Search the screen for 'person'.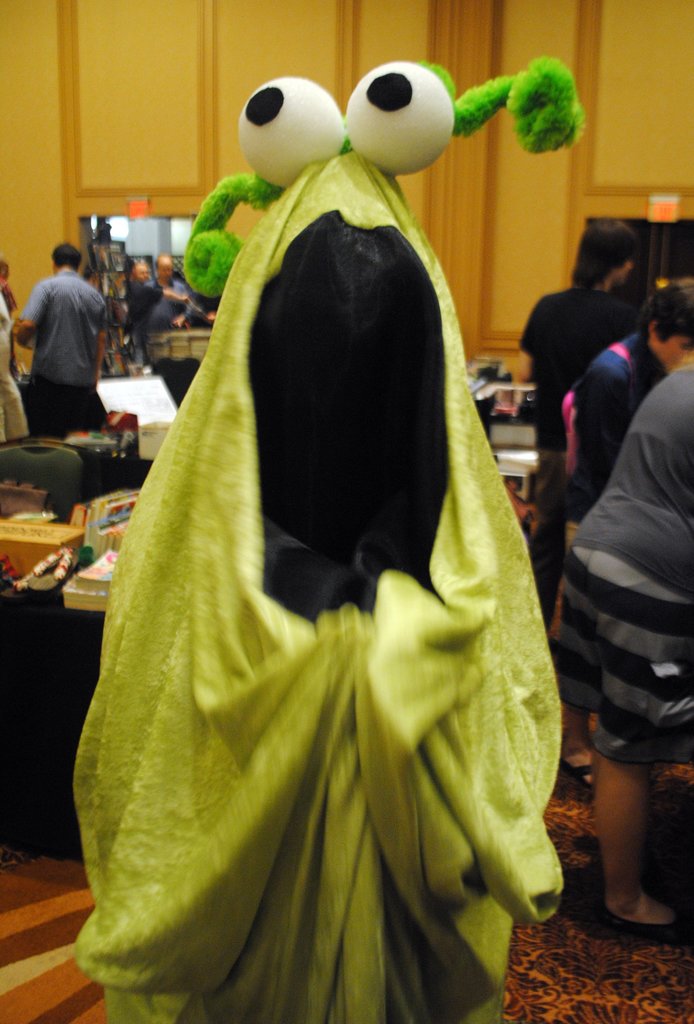
Found at detection(0, 254, 29, 442).
